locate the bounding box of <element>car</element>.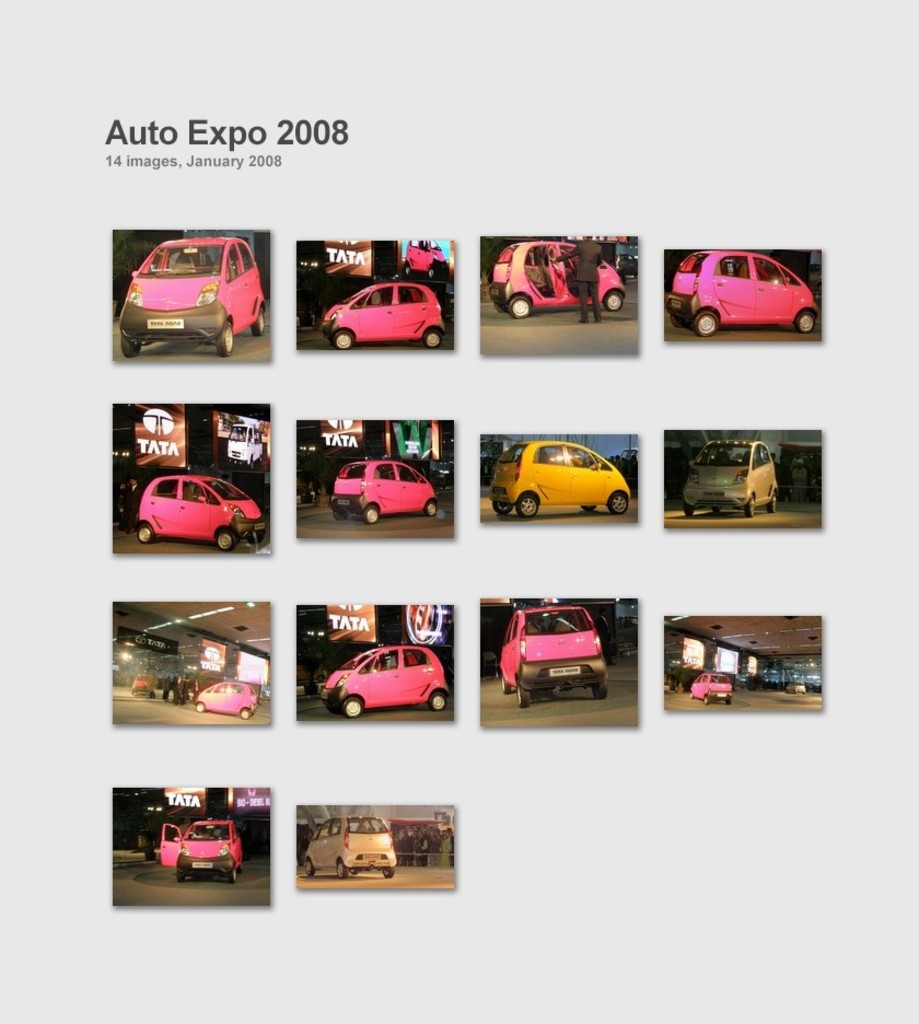
Bounding box: 687, 673, 734, 708.
